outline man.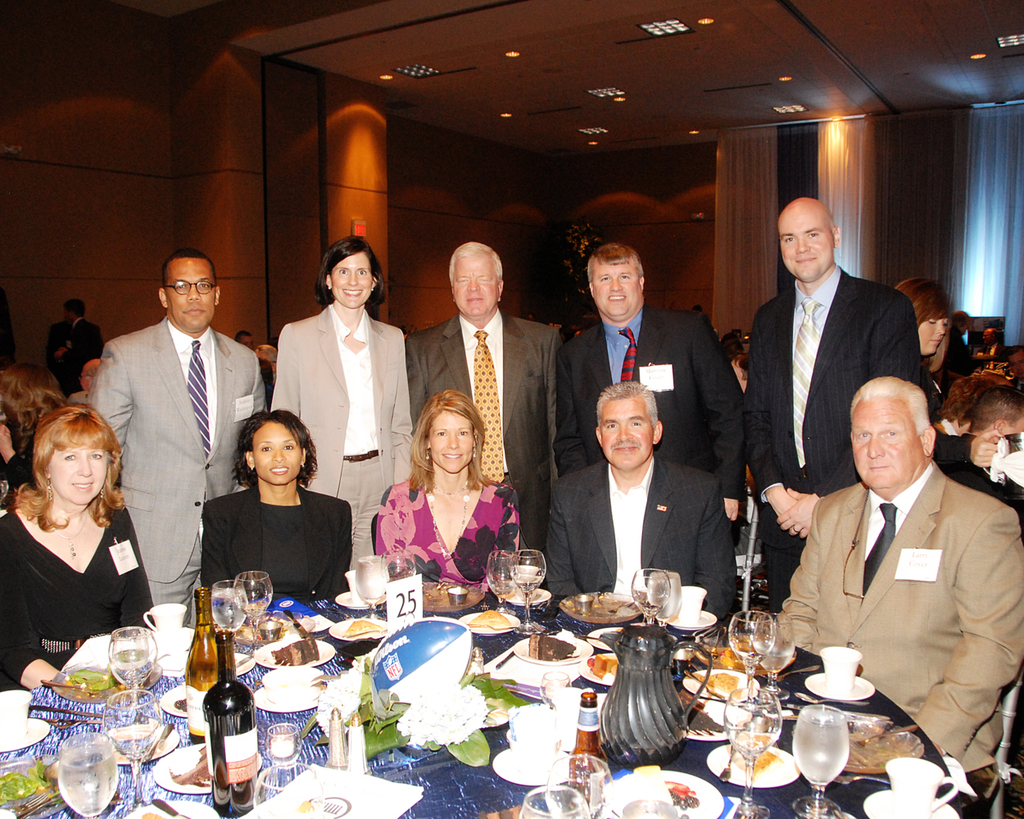
Outline: x1=400 y1=241 x2=556 y2=539.
